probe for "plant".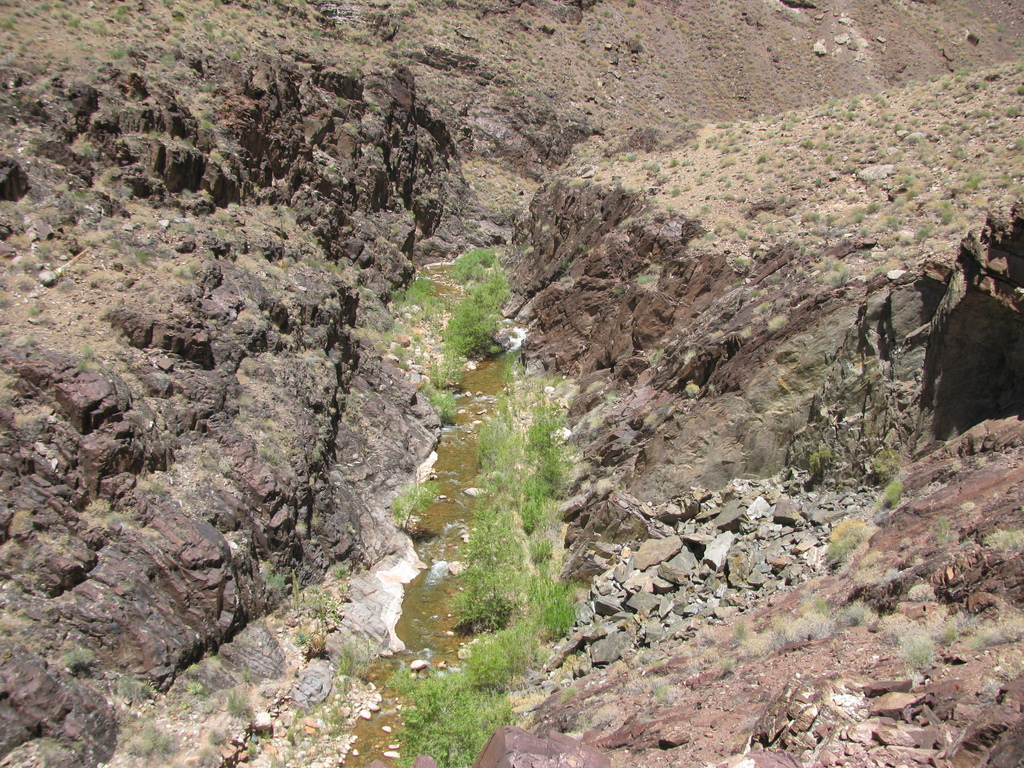
Probe result: l=693, t=165, r=712, b=184.
